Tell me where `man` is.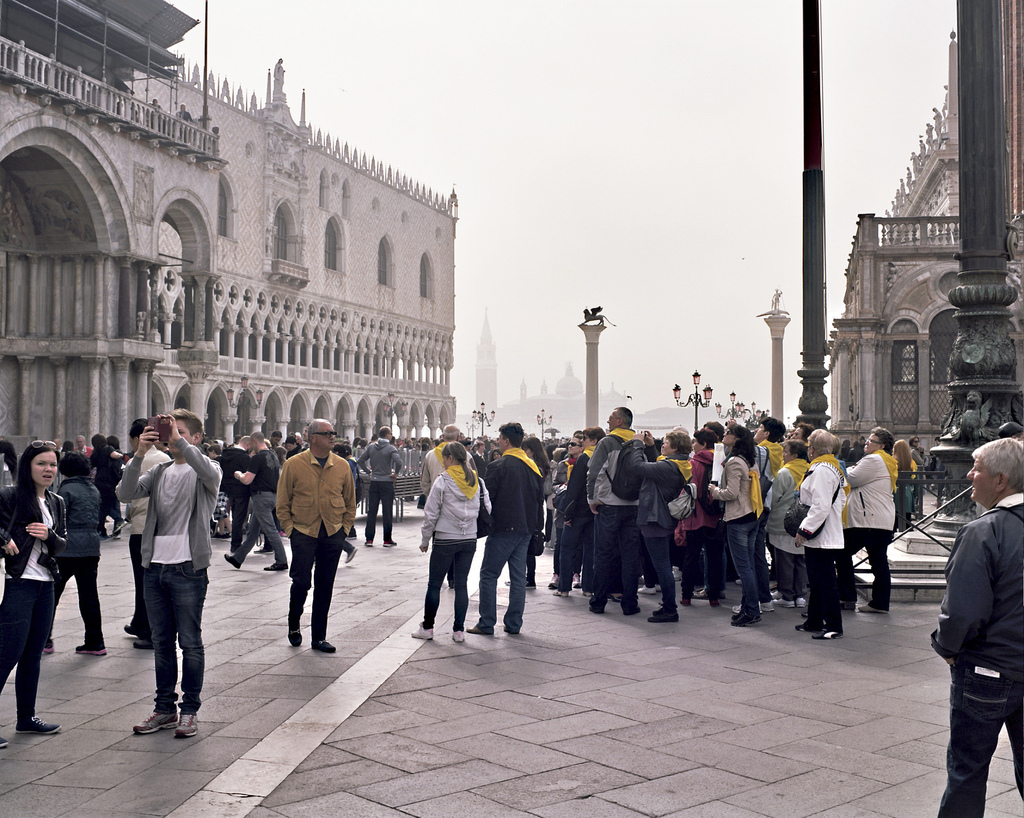
`man` is at region(117, 419, 168, 657).
